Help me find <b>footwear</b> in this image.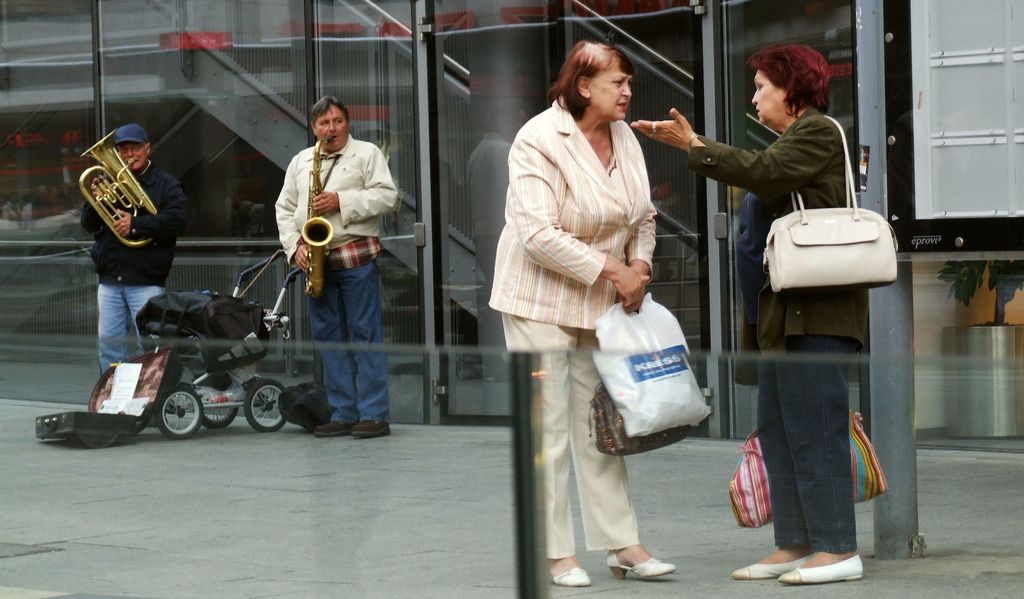
Found it: 603,542,673,582.
